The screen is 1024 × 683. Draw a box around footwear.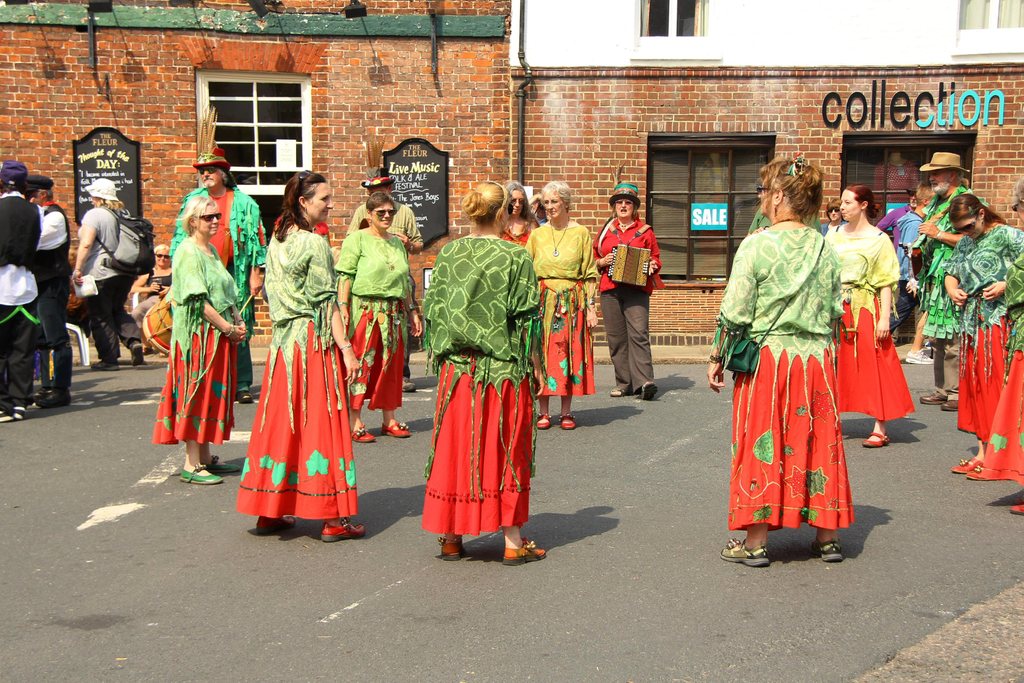
611:388:621:400.
